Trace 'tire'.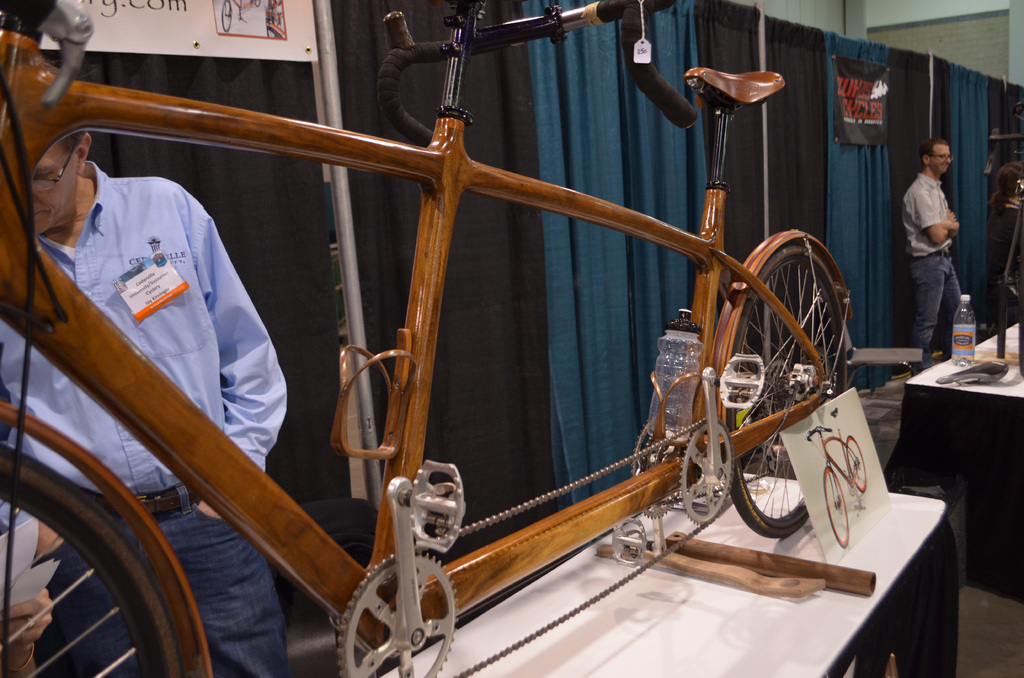
Traced to locate(721, 245, 851, 541).
